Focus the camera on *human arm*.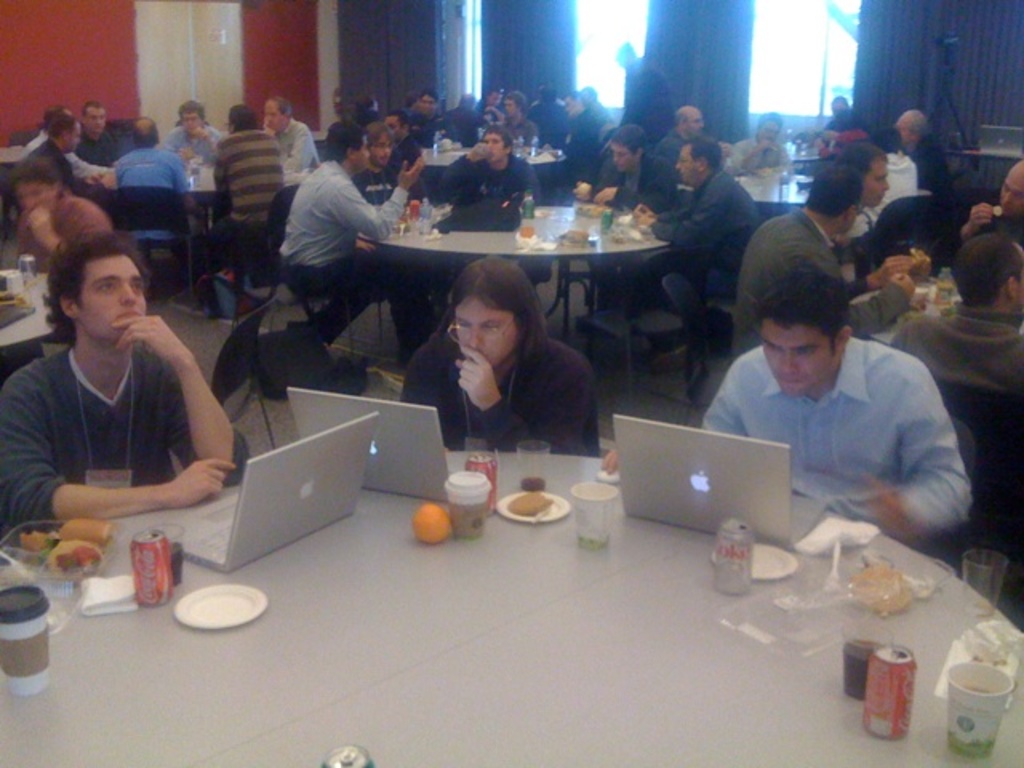
Focus region: (x1=326, y1=152, x2=430, y2=246).
